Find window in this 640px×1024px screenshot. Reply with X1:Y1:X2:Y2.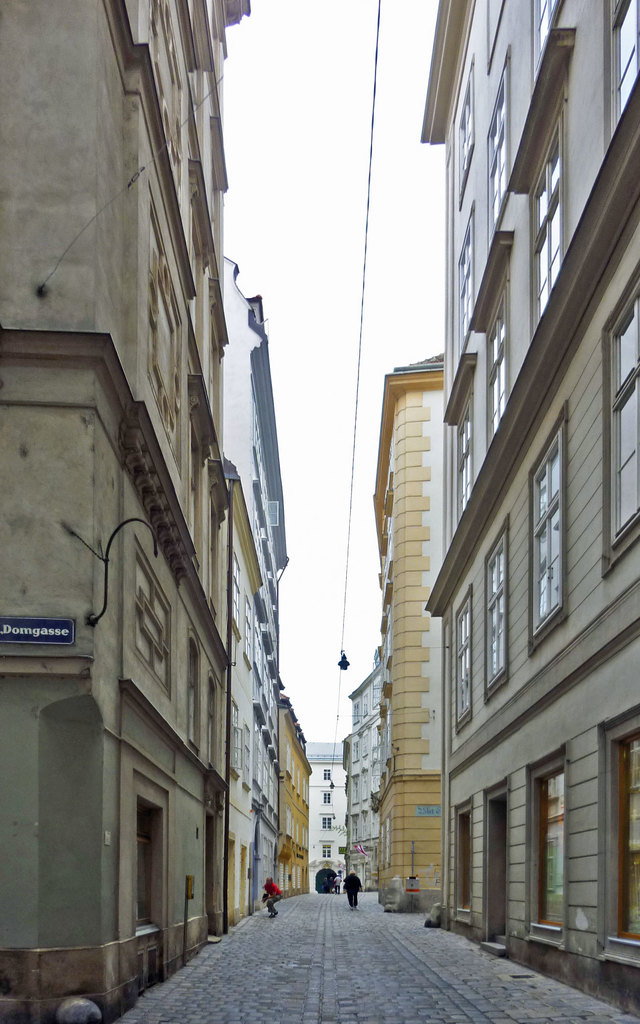
484:68:514:221.
